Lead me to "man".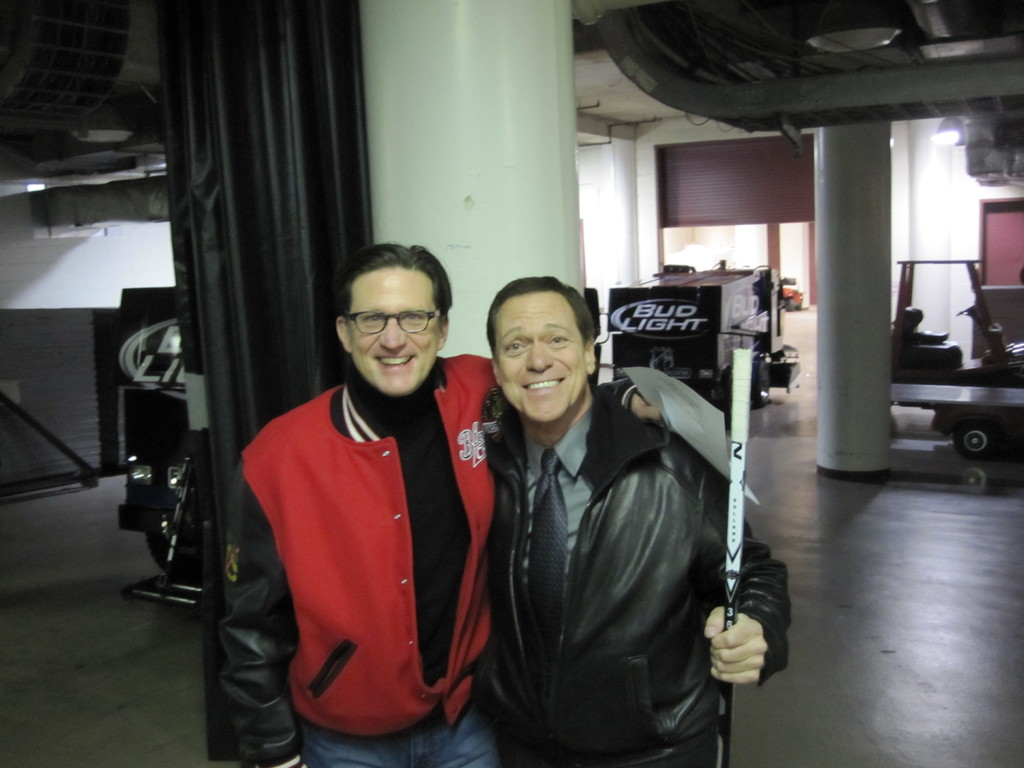
Lead to box(484, 276, 795, 767).
